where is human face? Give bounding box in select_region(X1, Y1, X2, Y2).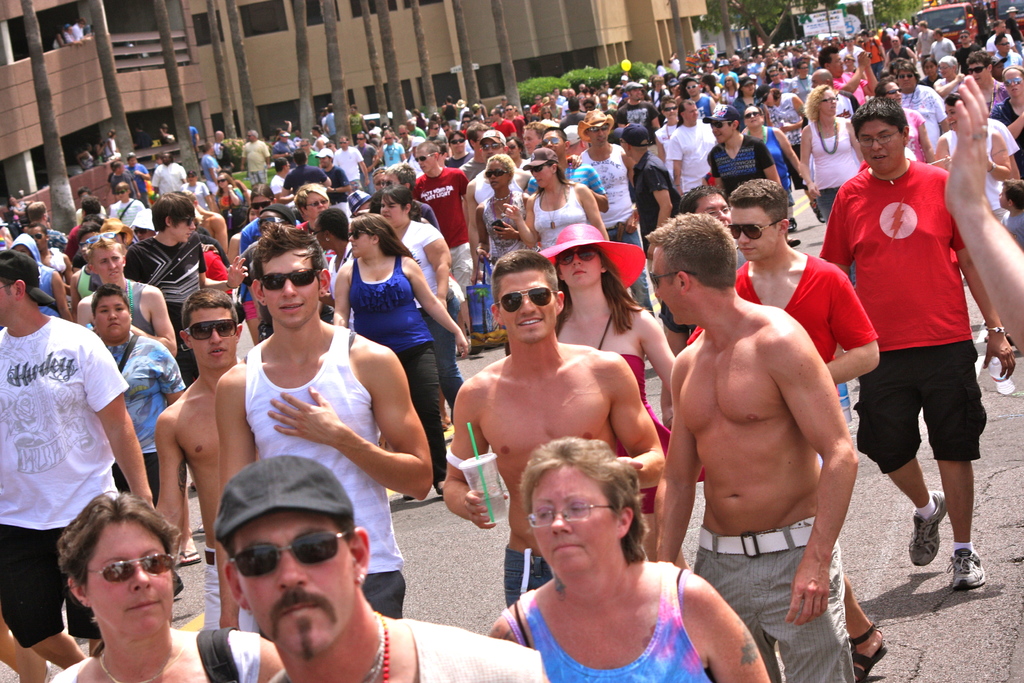
select_region(484, 138, 502, 157).
